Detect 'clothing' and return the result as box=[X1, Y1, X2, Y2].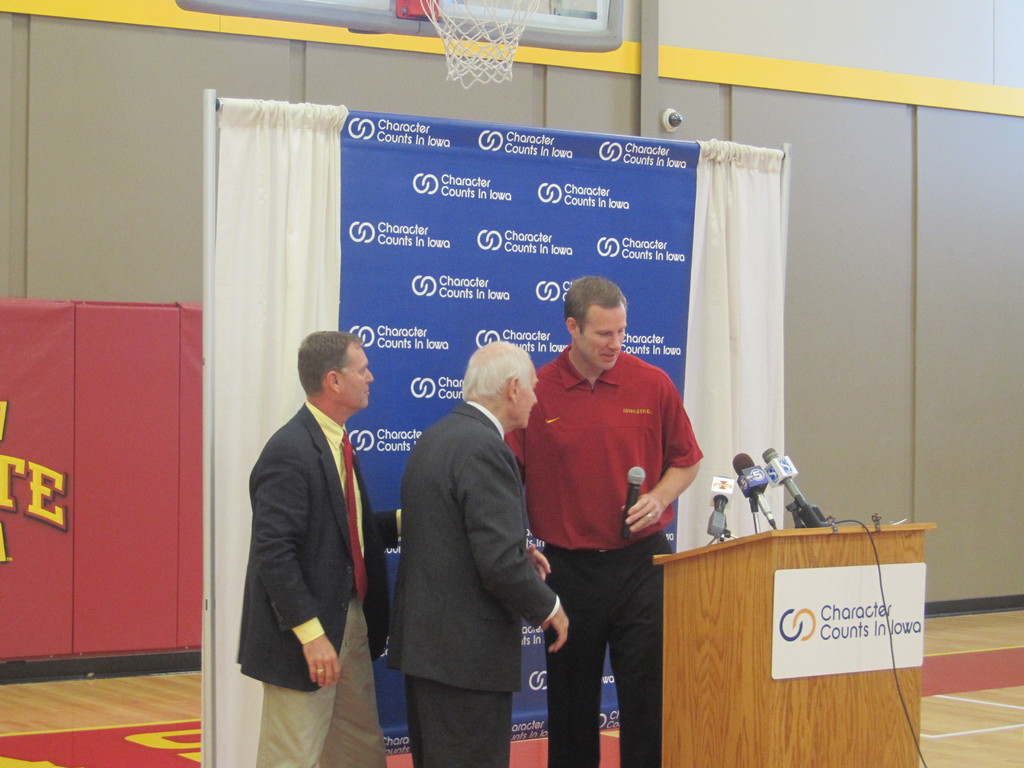
box=[236, 399, 406, 767].
